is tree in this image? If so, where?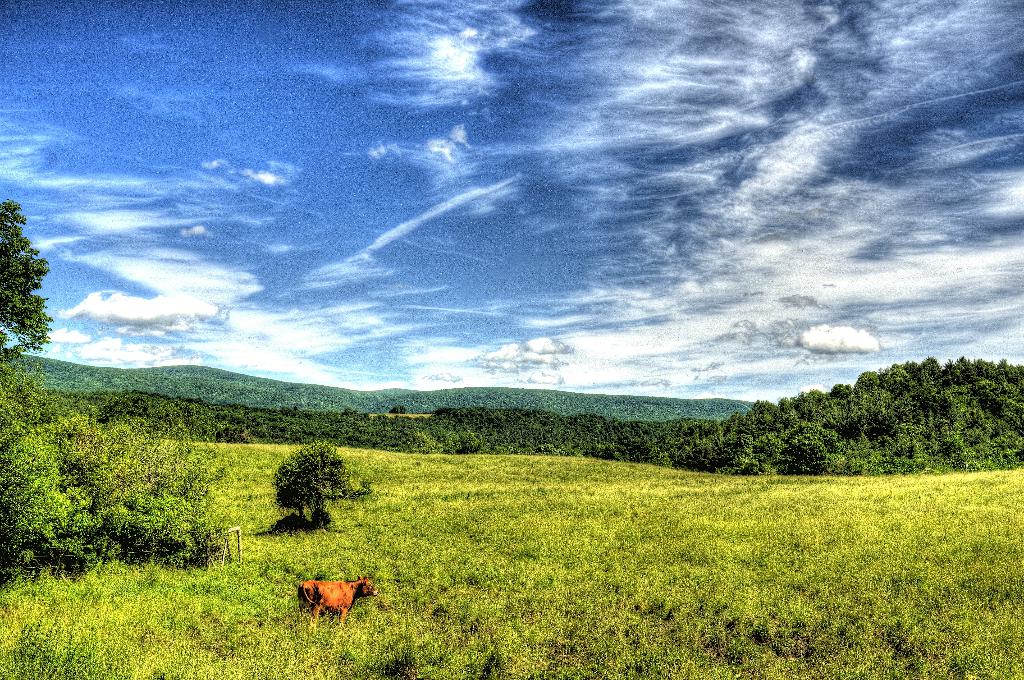
Yes, at 0,359,221,565.
